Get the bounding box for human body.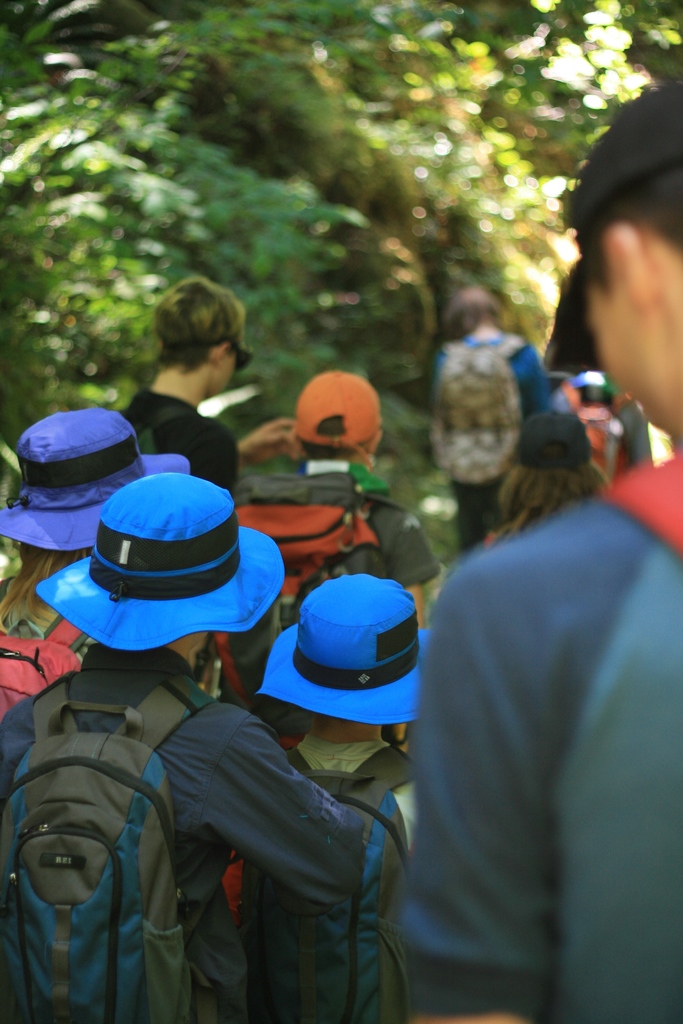
<box>432,330,547,548</box>.
